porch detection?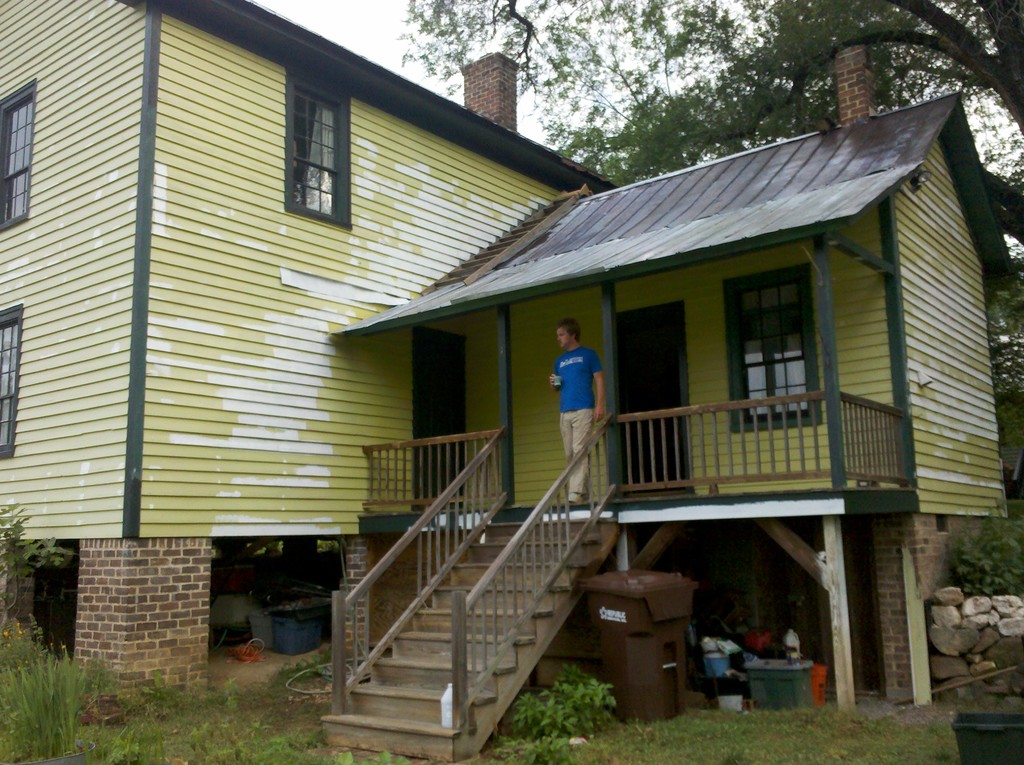
x1=353 y1=383 x2=918 y2=510
